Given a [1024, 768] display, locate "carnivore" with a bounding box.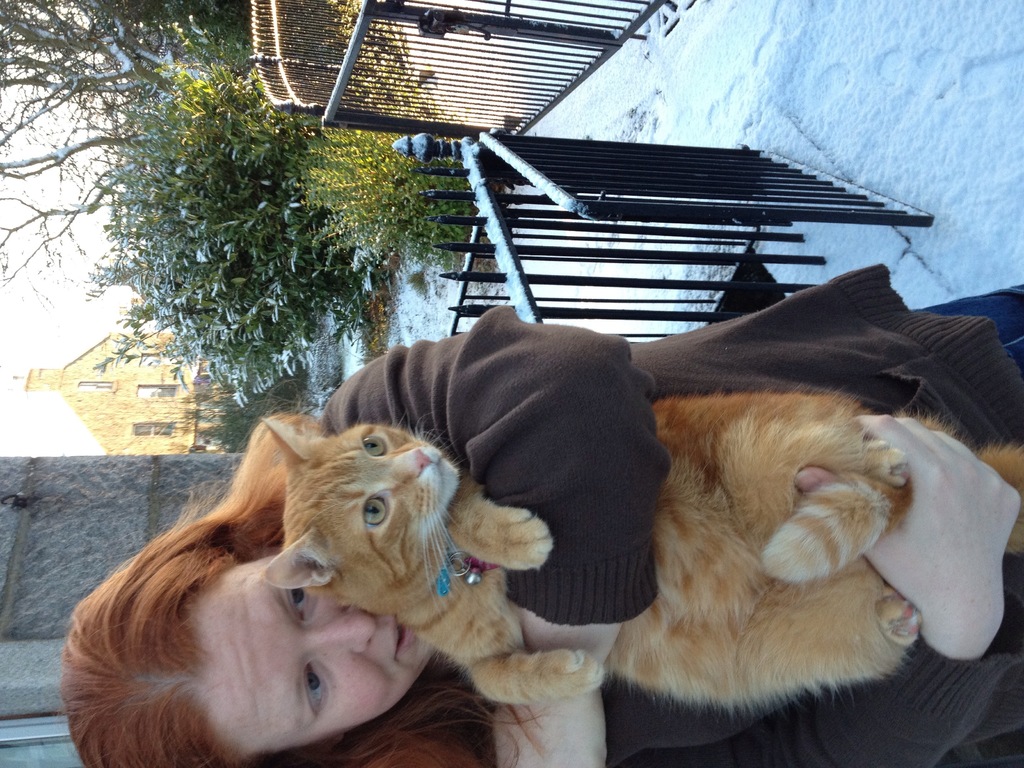
Located: (262, 387, 1023, 712).
